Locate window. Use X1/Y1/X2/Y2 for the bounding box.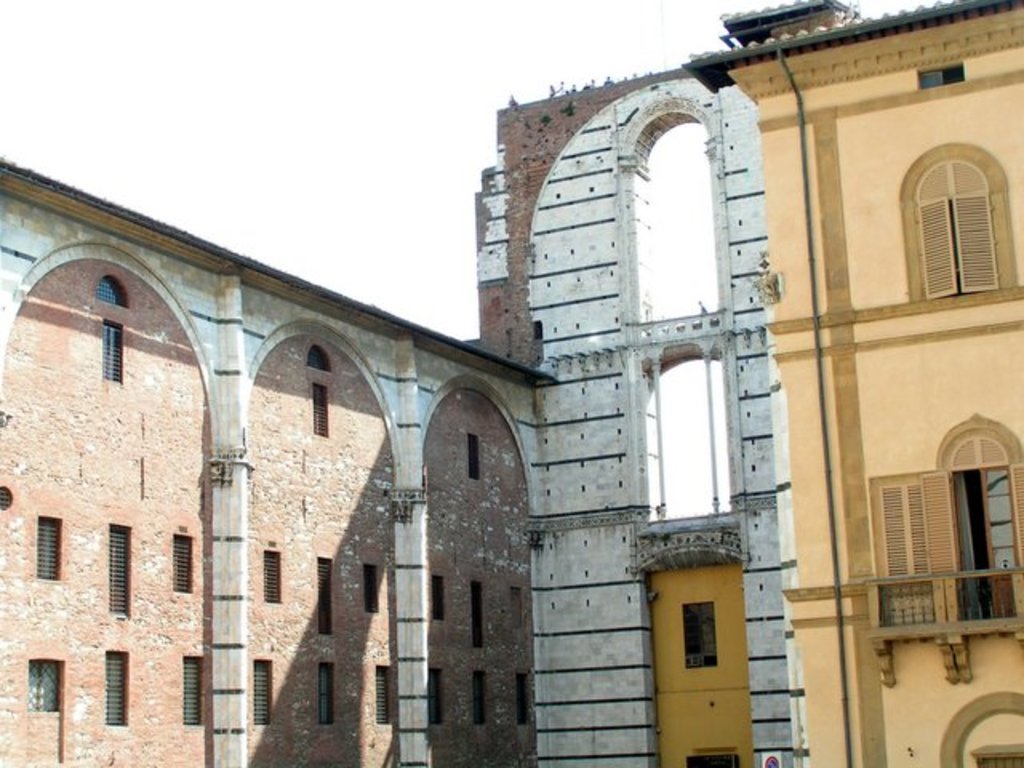
307/350/334/373.
